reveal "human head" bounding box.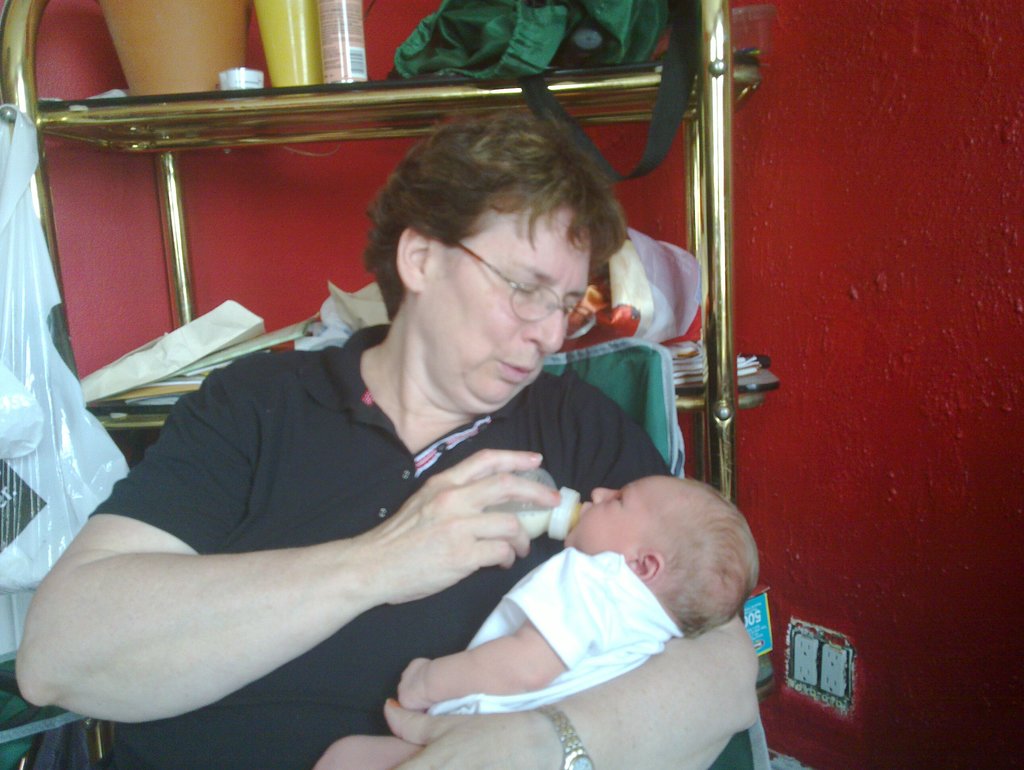
Revealed: rect(364, 105, 642, 418).
